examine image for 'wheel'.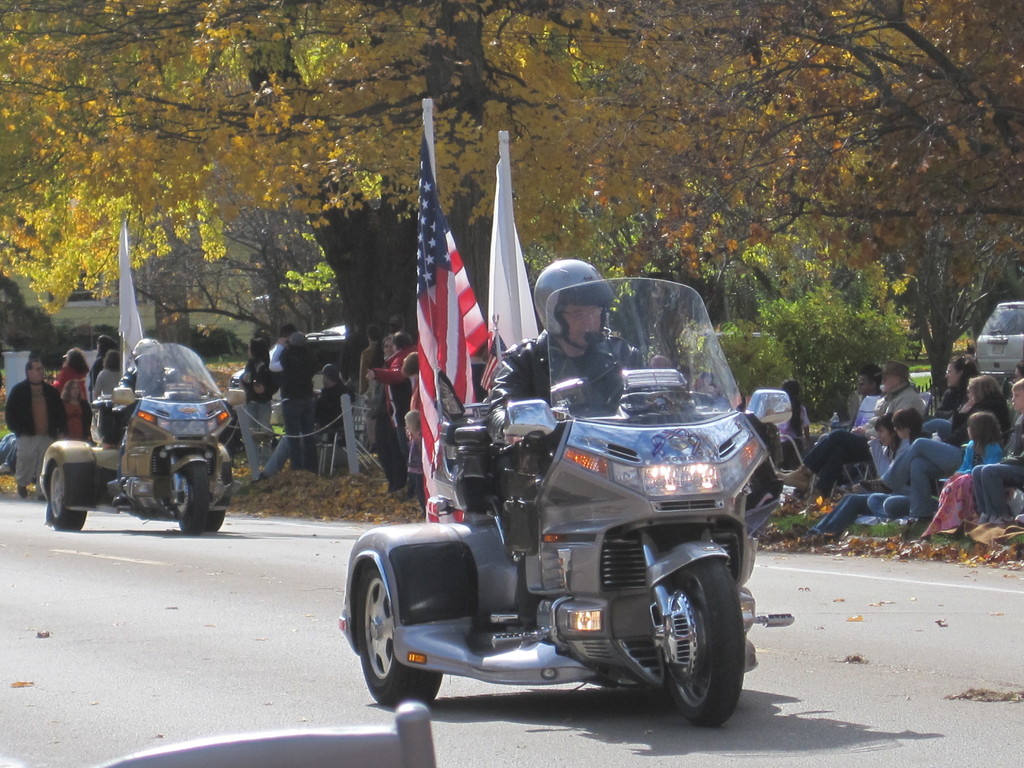
Examination result: BBox(684, 557, 753, 728).
